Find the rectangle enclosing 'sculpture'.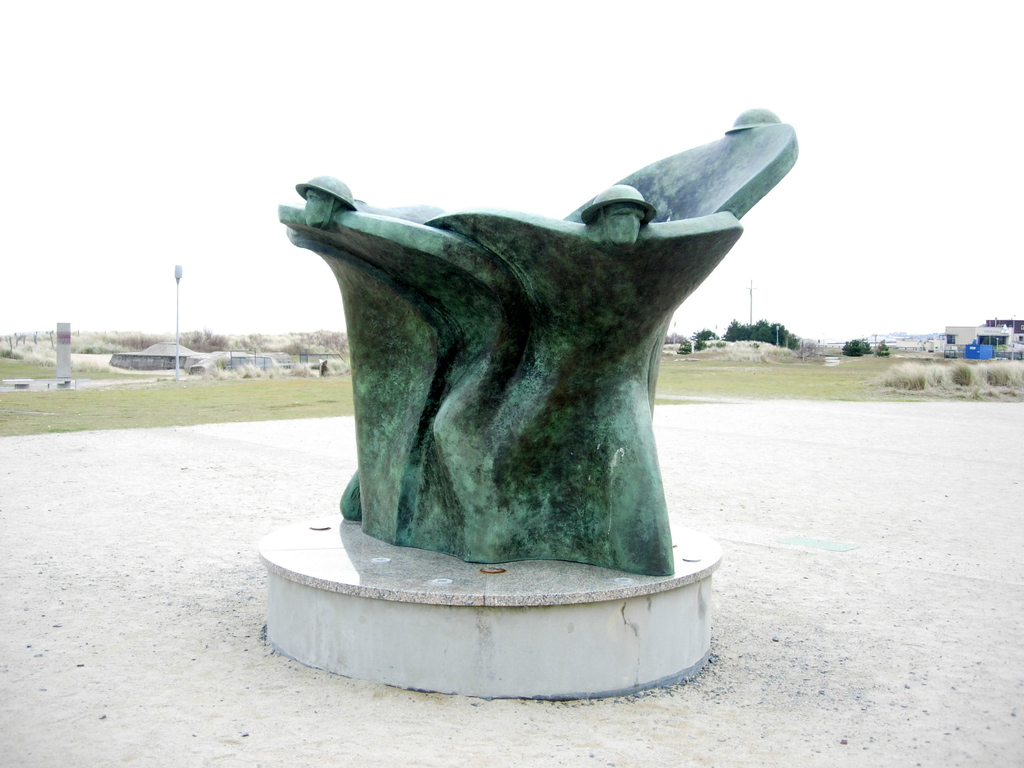
[x1=301, y1=87, x2=762, y2=634].
